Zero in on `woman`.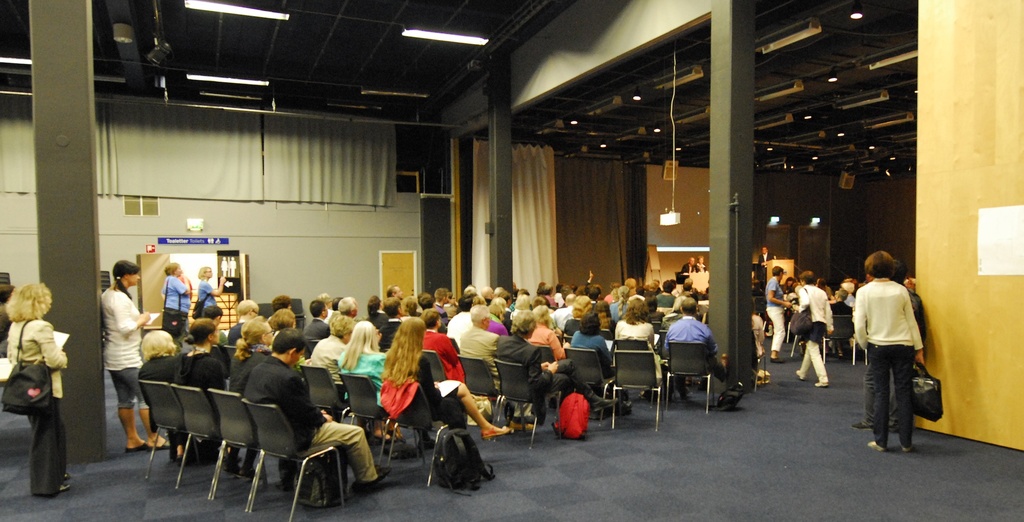
Zeroed in: x1=613, y1=291, x2=655, y2=369.
